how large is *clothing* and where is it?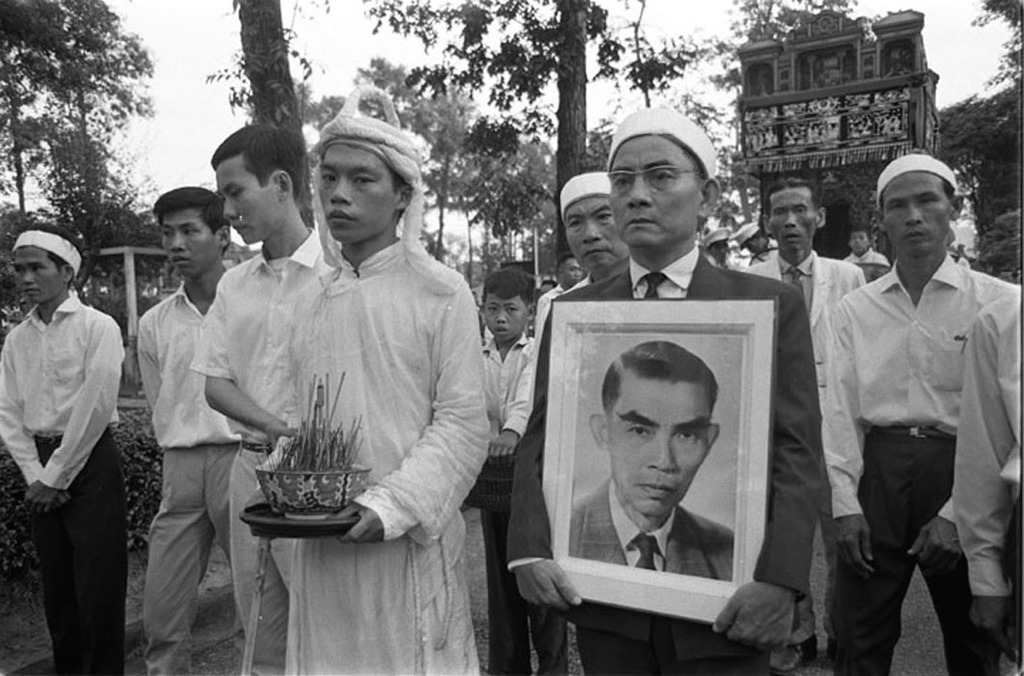
Bounding box: x1=845 y1=247 x2=889 y2=282.
